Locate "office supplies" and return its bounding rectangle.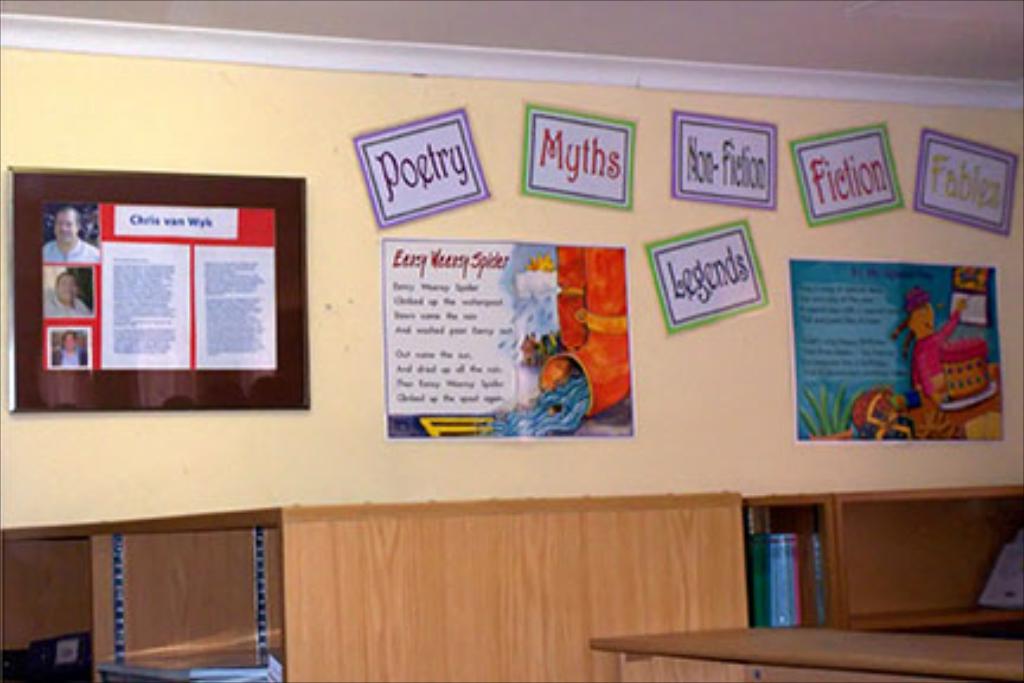
(x1=0, y1=503, x2=1022, y2=681).
